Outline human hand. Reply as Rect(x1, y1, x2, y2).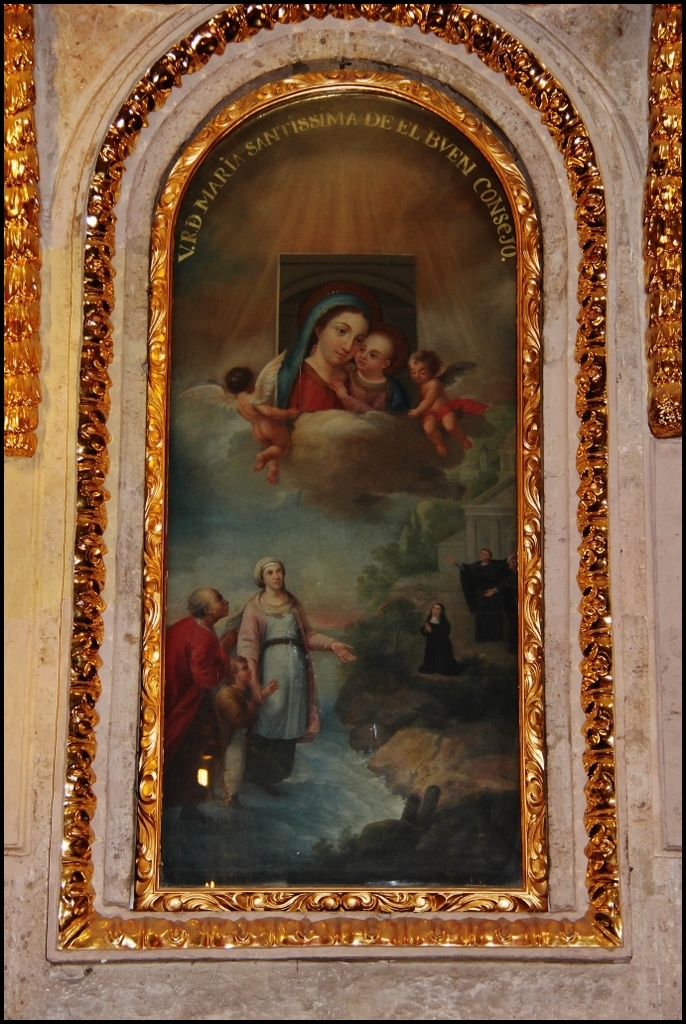
Rect(404, 409, 420, 424).
